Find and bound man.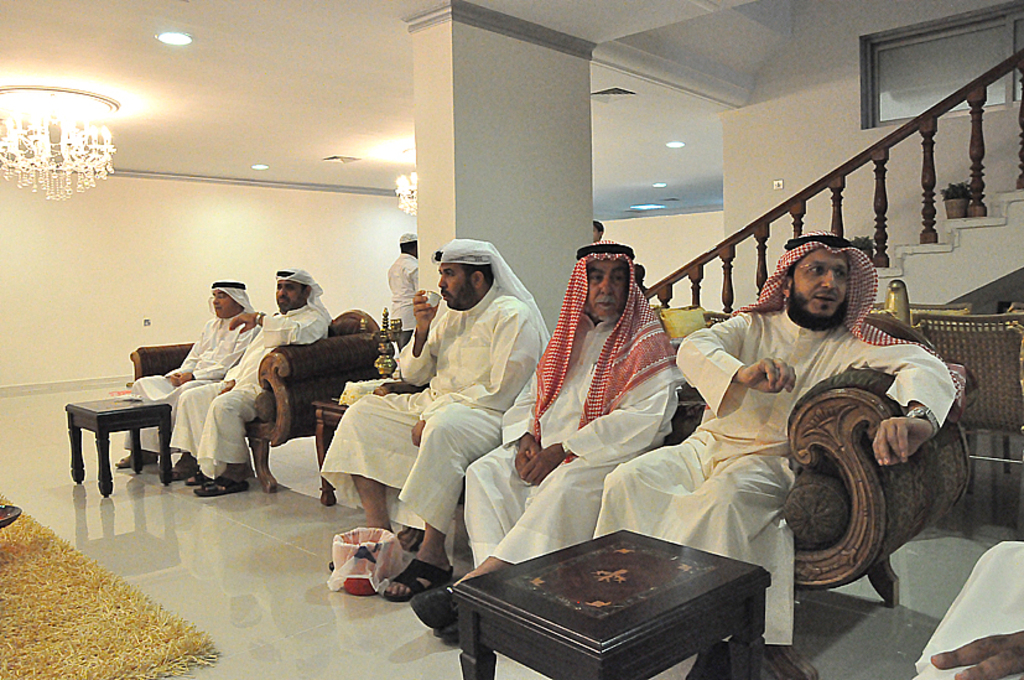
Bound: pyautogui.locateOnScreen(407, 235, 692, 648).
